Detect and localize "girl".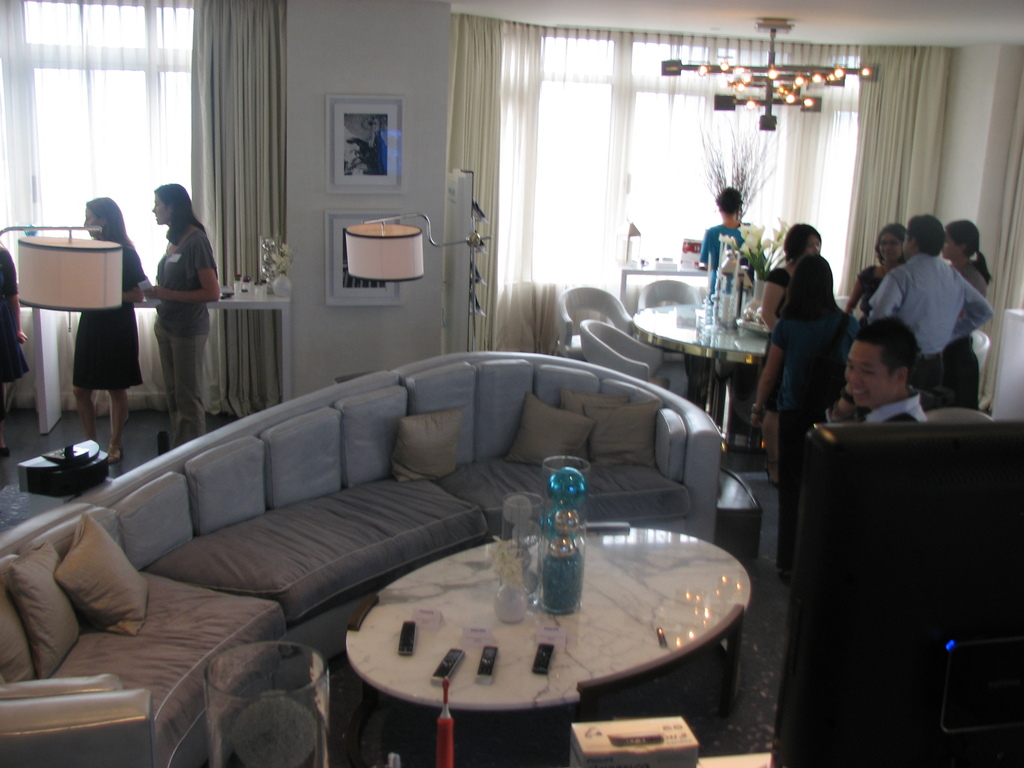
Localized at {"x1": 72, "y1": 193, "x2": 147, "y2": 468}.
